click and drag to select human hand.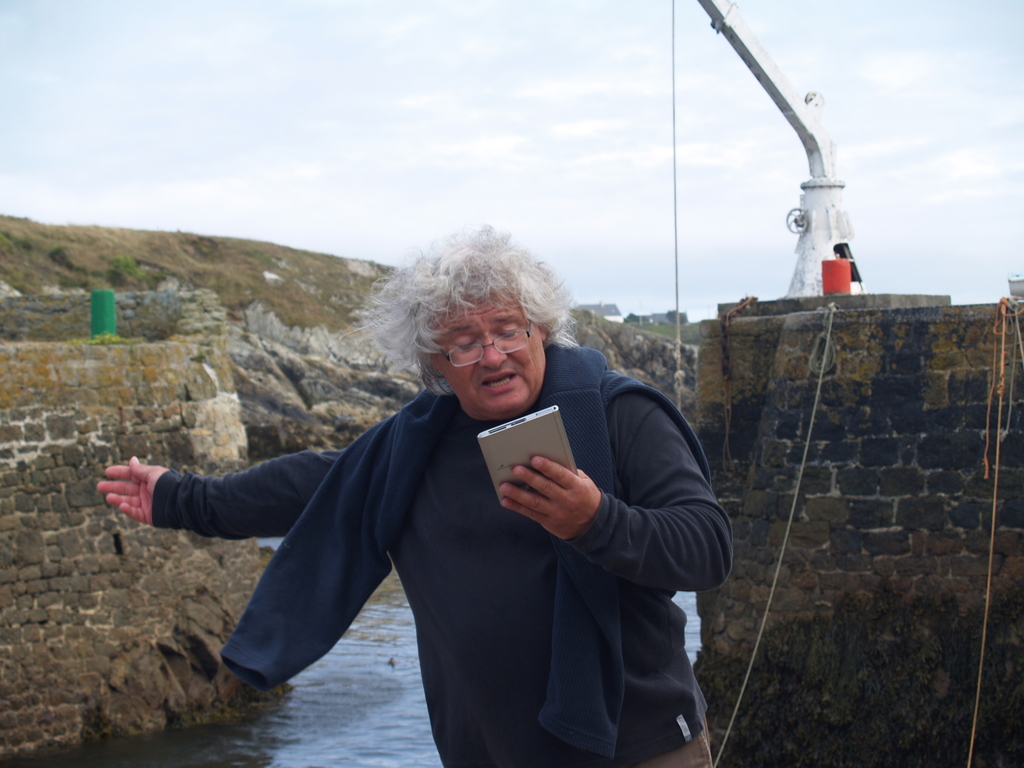
Selection: BBox(96, 454, 172, 527).
